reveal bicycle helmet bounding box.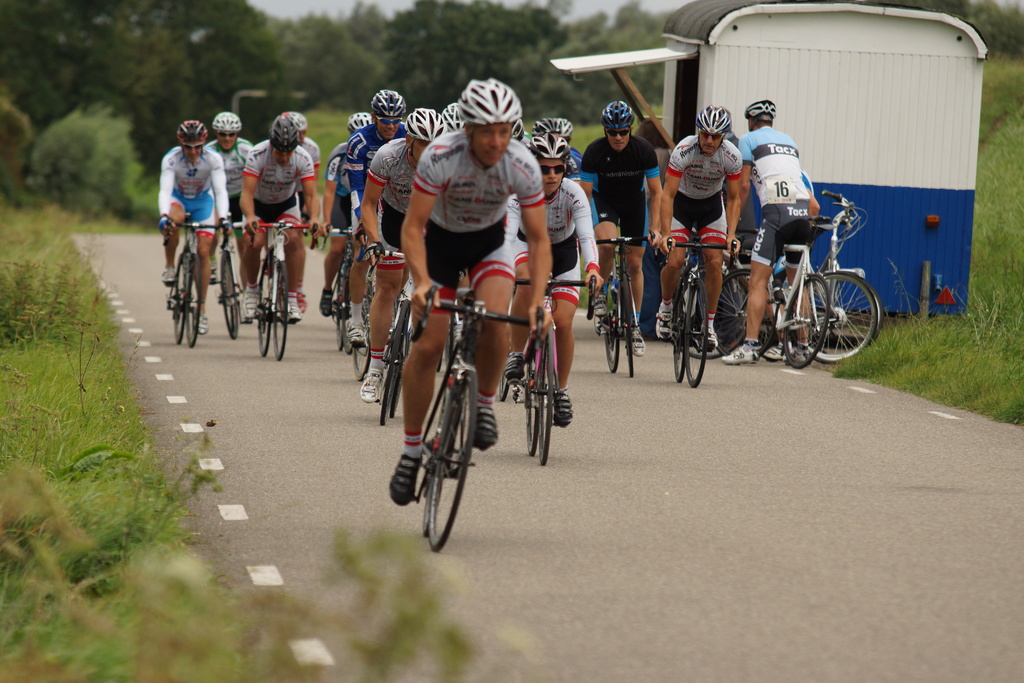
Revealed: pyautogui.locateOnScreen(403, 104, 448, 142).
